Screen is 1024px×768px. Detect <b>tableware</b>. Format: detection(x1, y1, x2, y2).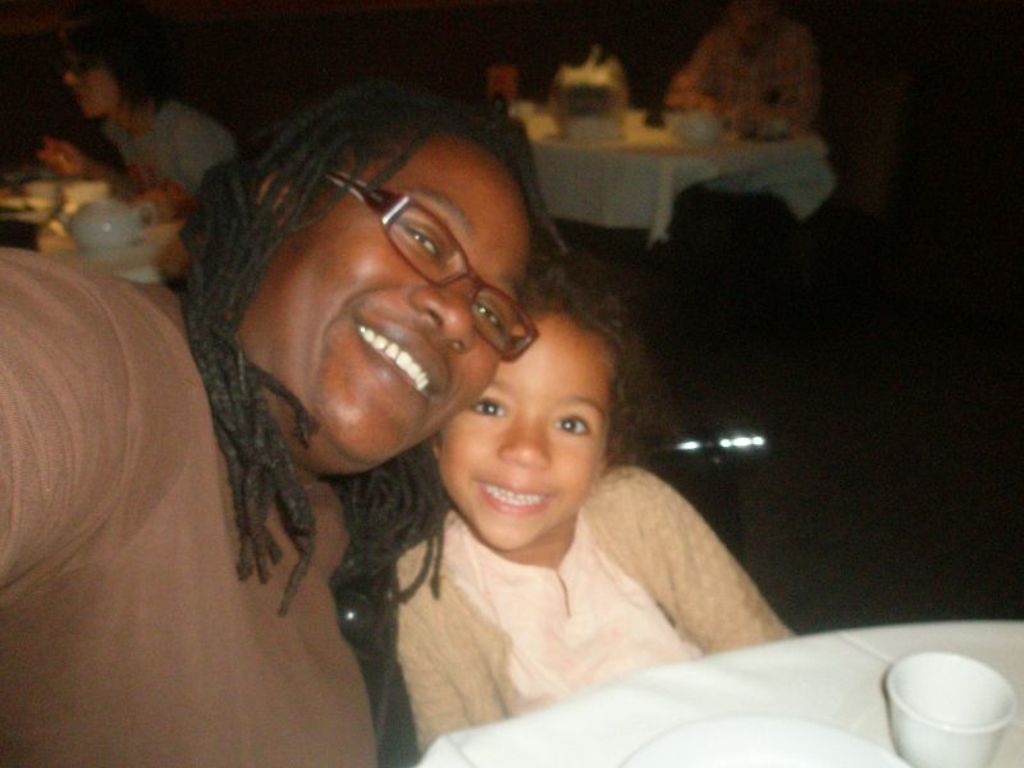
detection(67, 195, 163, 262).
